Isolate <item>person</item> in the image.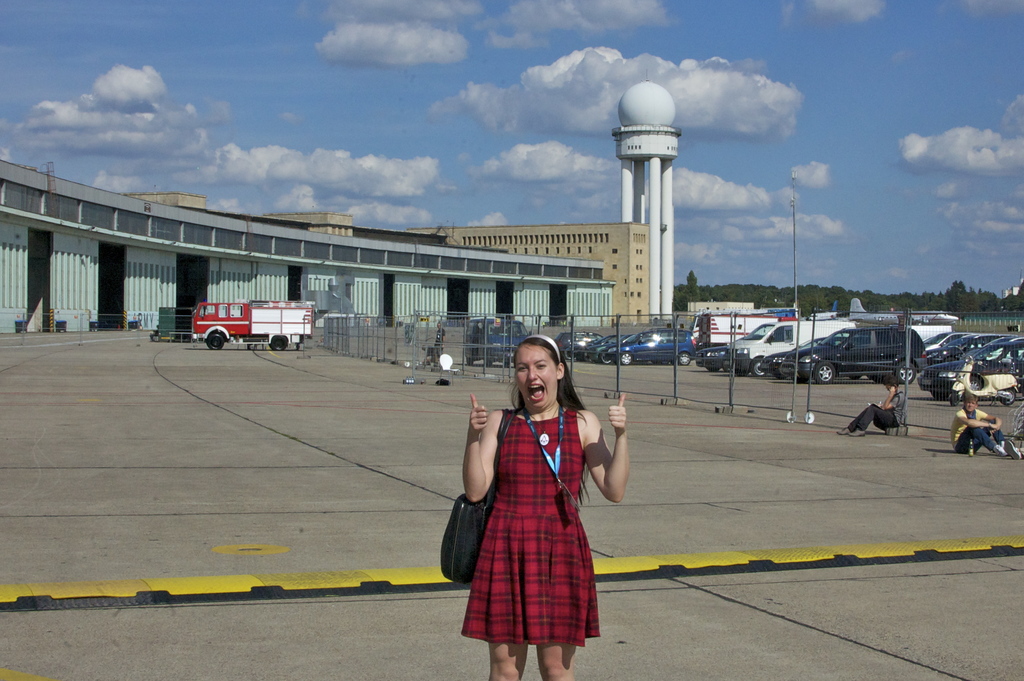
Isolated region: pyautogui.locateOnScreen(458, 334, 616, 668).
